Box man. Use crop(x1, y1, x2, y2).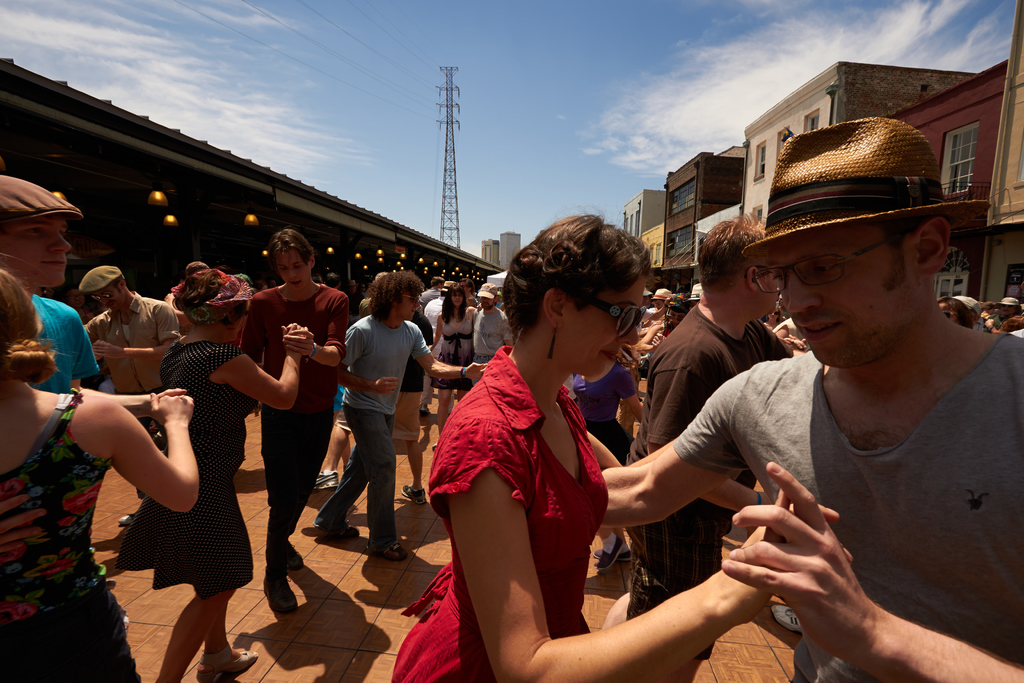
crop(83, 259, 175, 532).
